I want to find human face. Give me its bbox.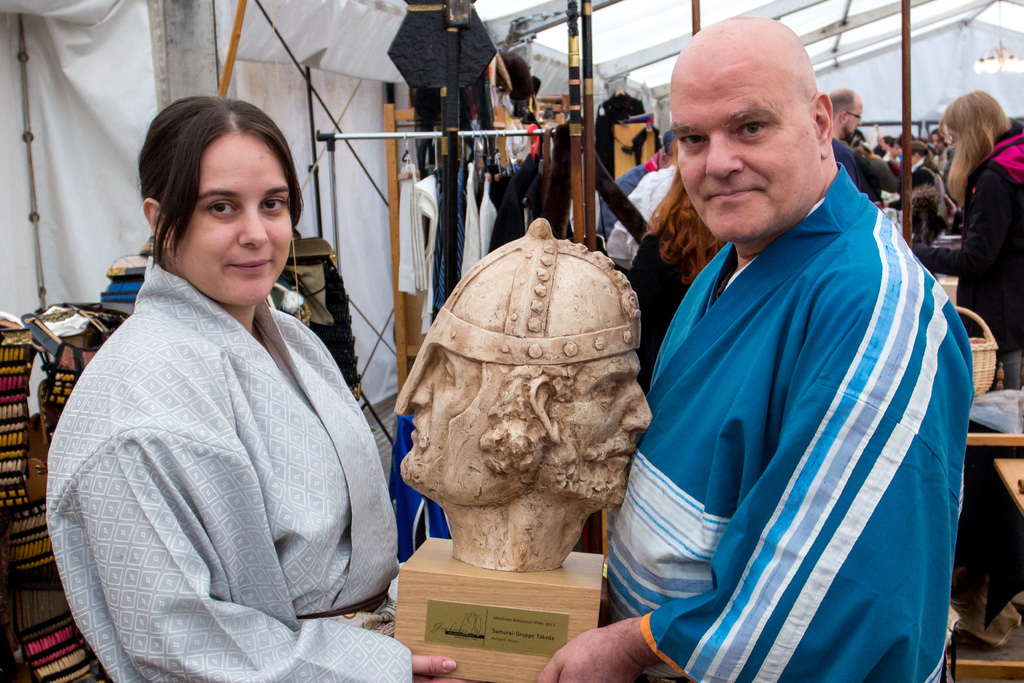
box(668, 55, 817, 240).
